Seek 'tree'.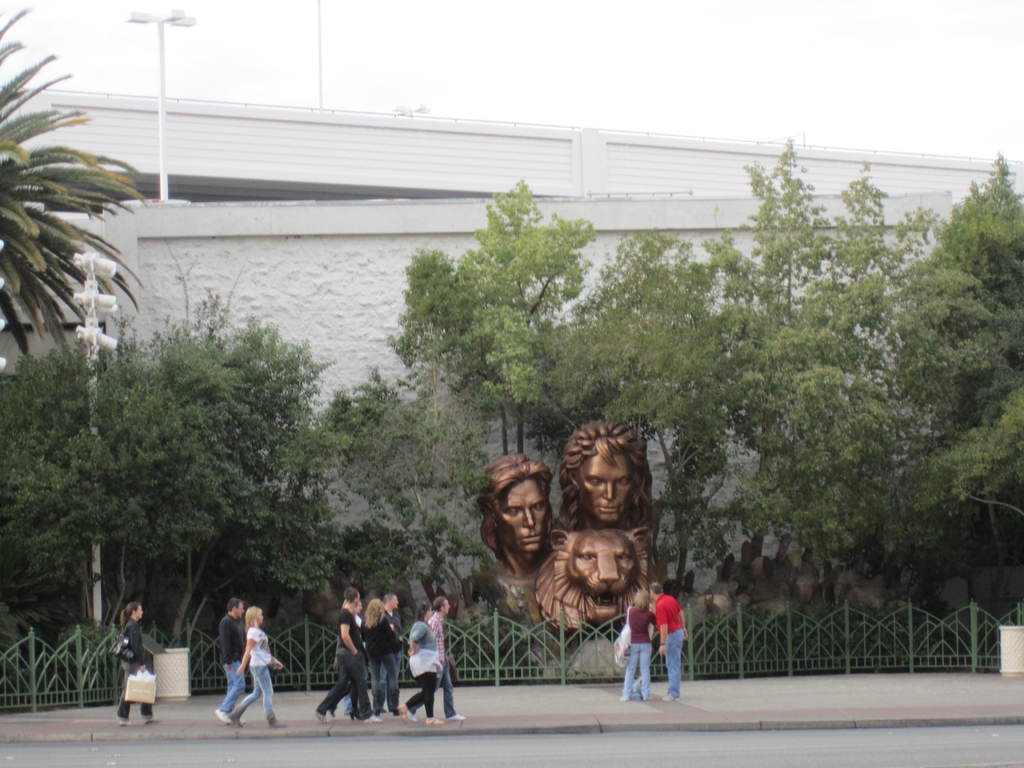
[869,161,1023,595].
